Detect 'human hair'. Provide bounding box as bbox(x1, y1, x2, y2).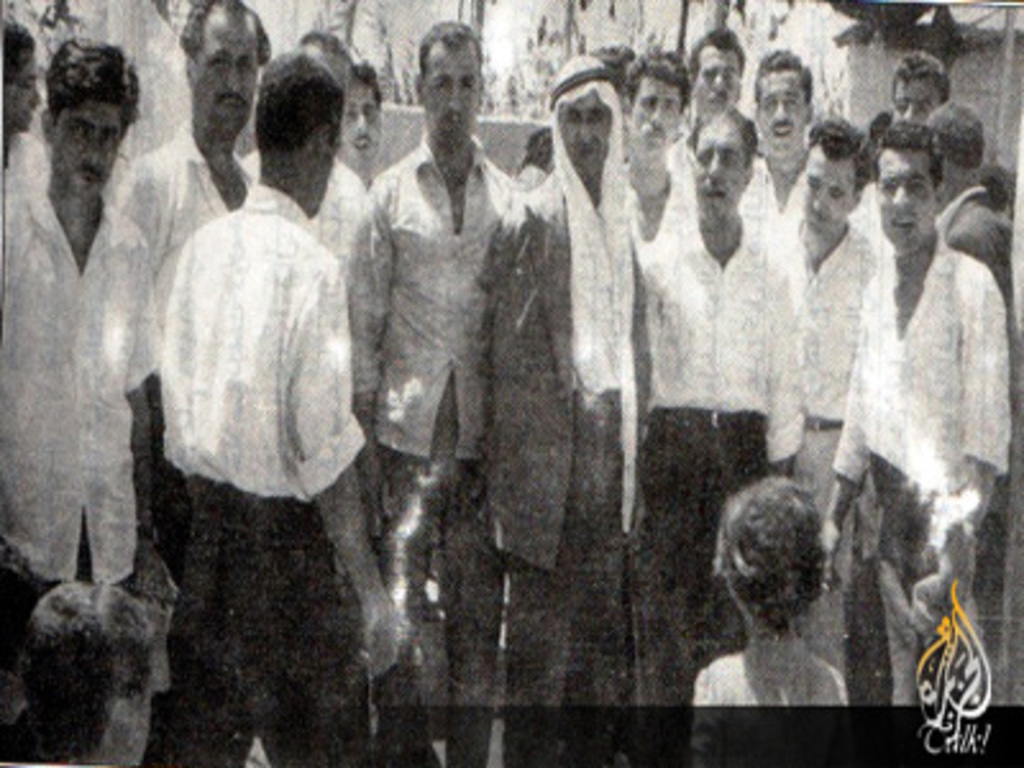
bbox(694, 23, 748, 74).
